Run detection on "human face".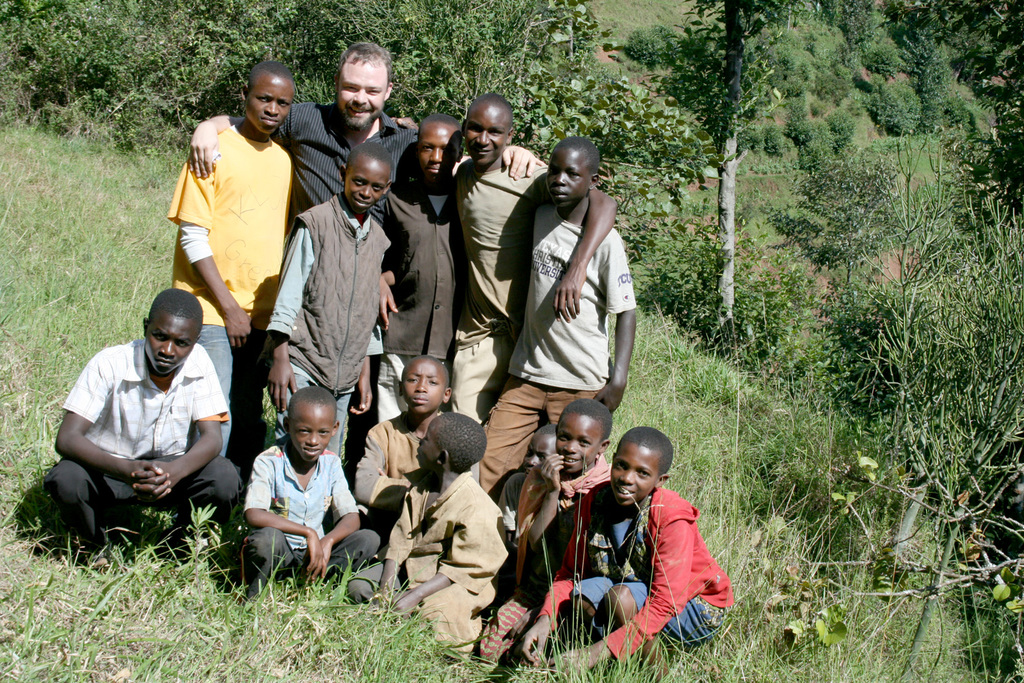
Result: BBox(289, 407, 334, 459).
